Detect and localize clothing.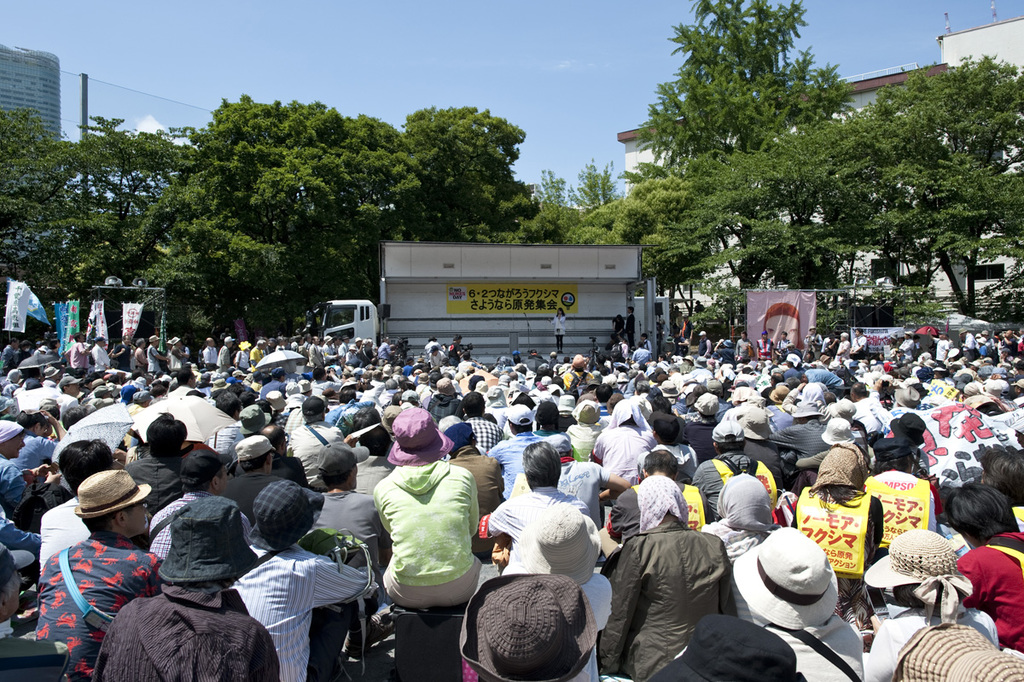
Localized at 864/594/996/681.
